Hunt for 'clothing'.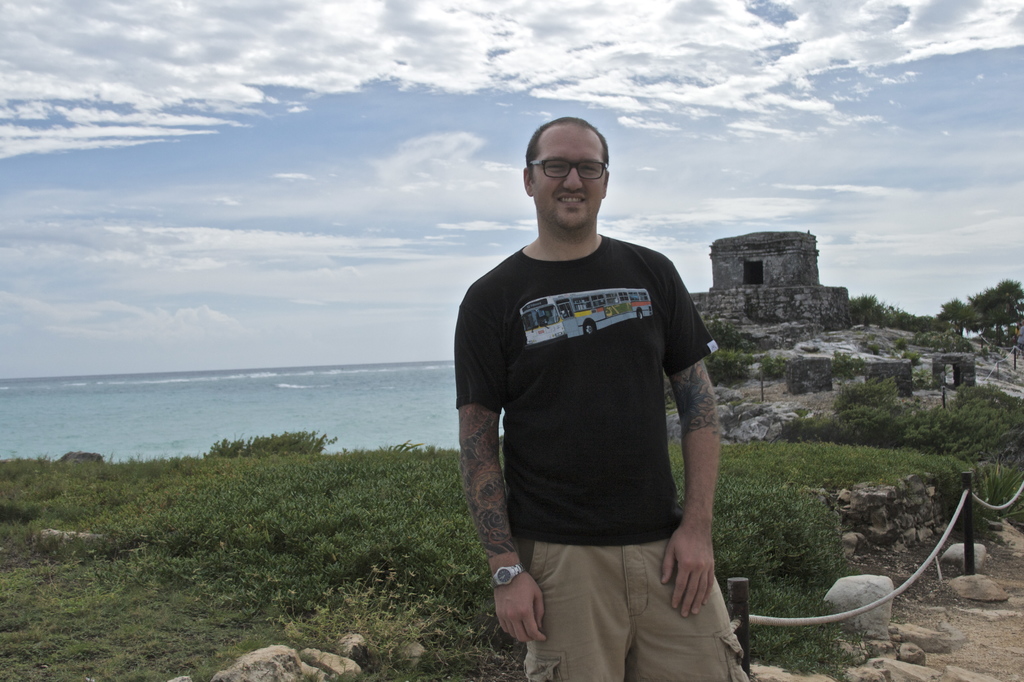
Hunted down at select_region(470, 211, 722, 607).
